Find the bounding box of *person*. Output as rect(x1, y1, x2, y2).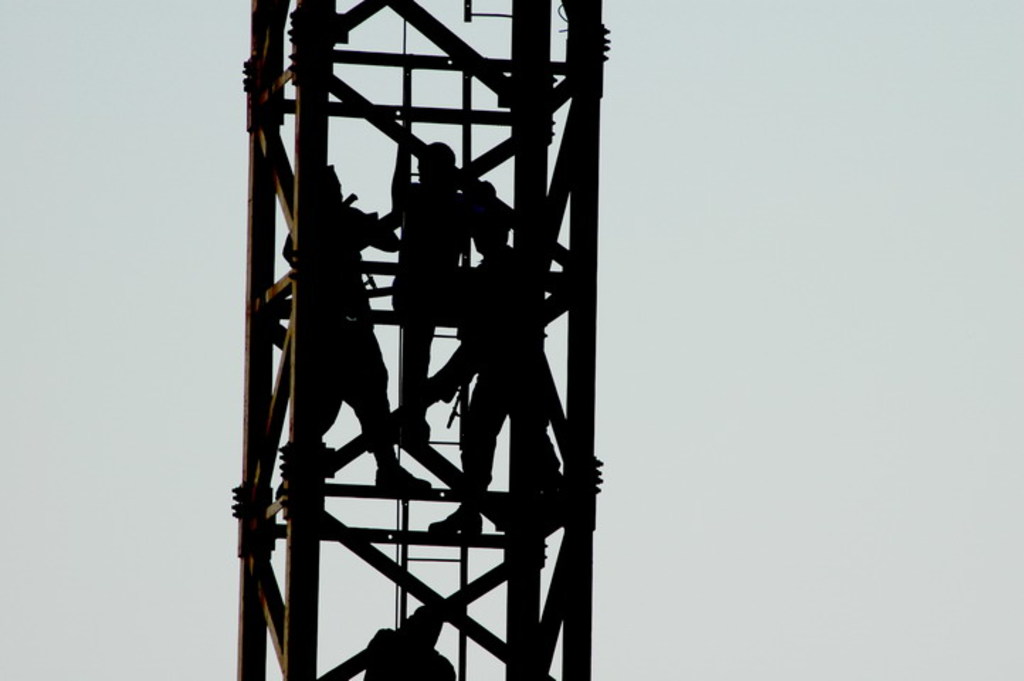
rect(288, 177, 431, 508).
